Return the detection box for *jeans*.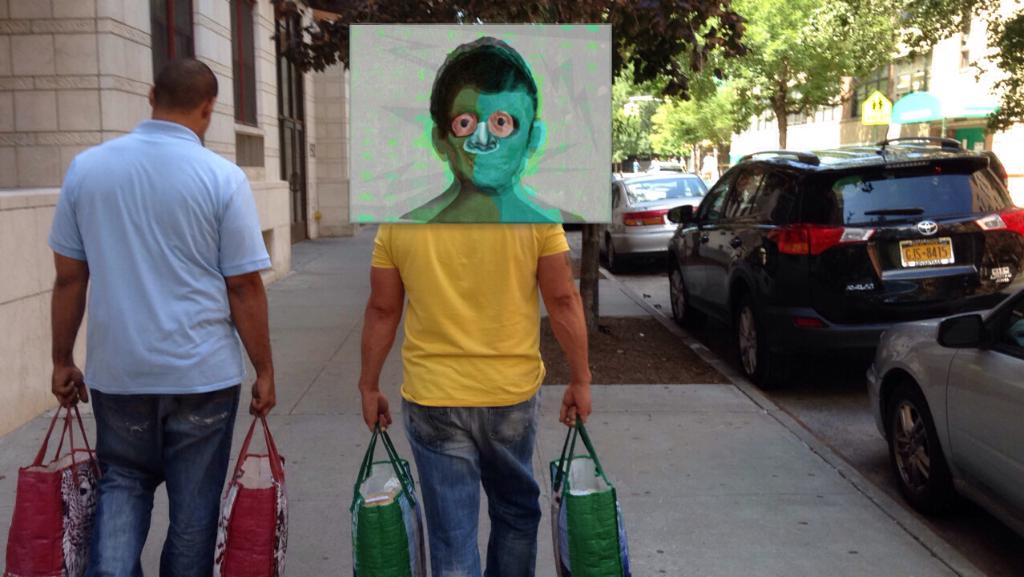
rect(89, 386, 242, 576).
